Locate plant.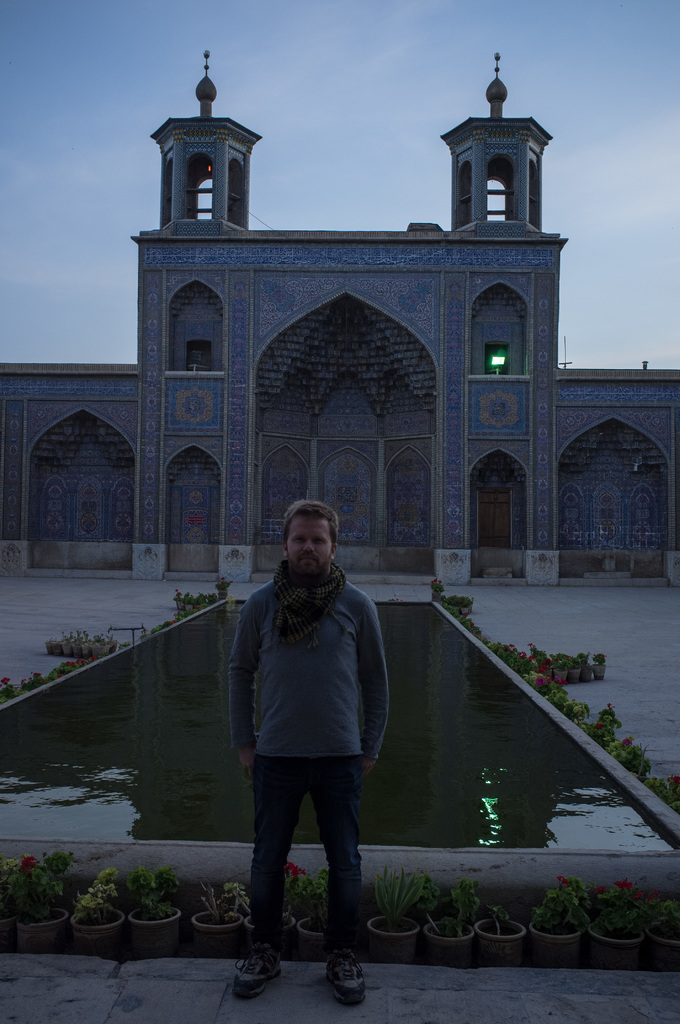
Bounding box: BBox(308, 861, 330, 938).
